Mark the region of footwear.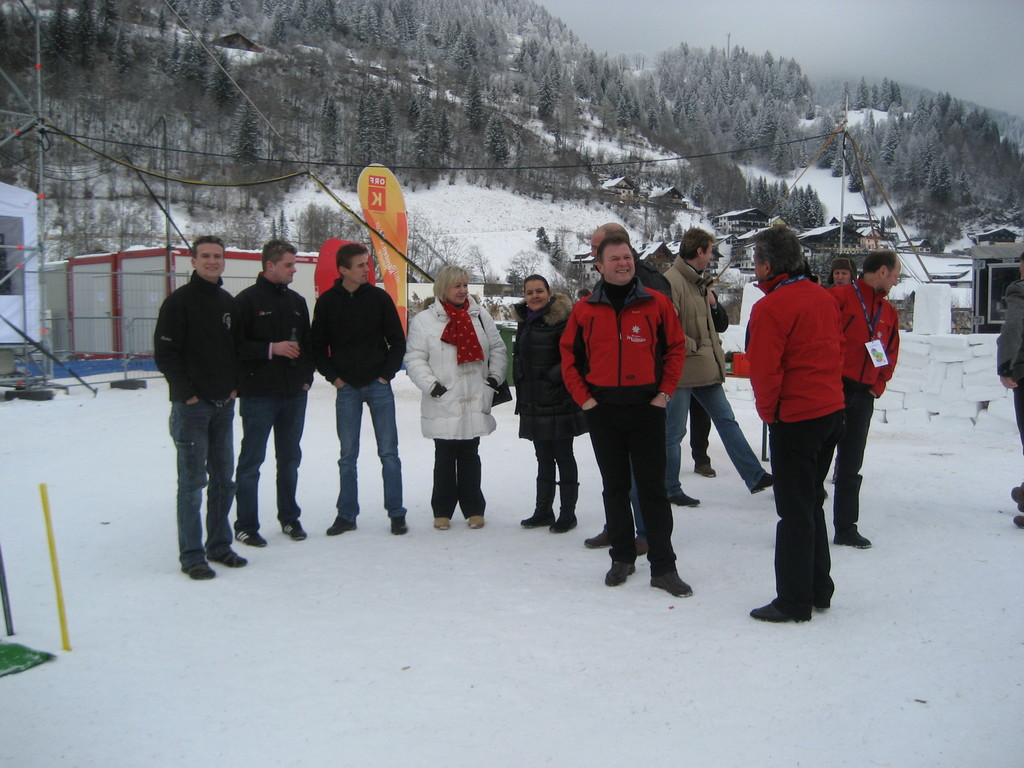
Region: {"left": 549, "top": 504, "right": 579, "bottom": 529}.
